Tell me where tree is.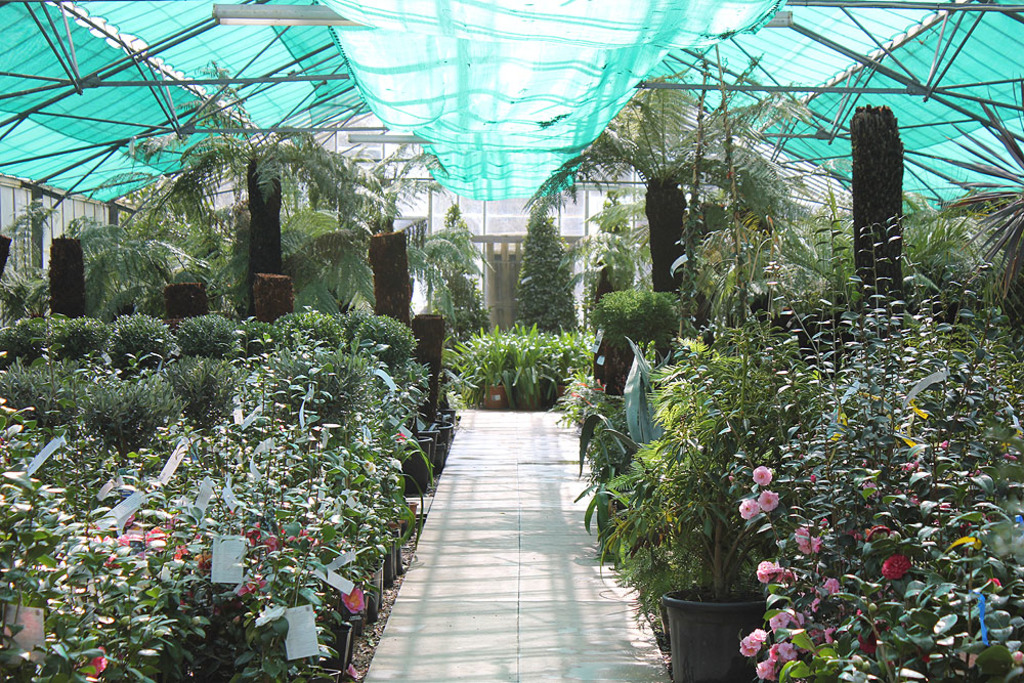
tree is at bbox=(165, 124, 392, 306).
